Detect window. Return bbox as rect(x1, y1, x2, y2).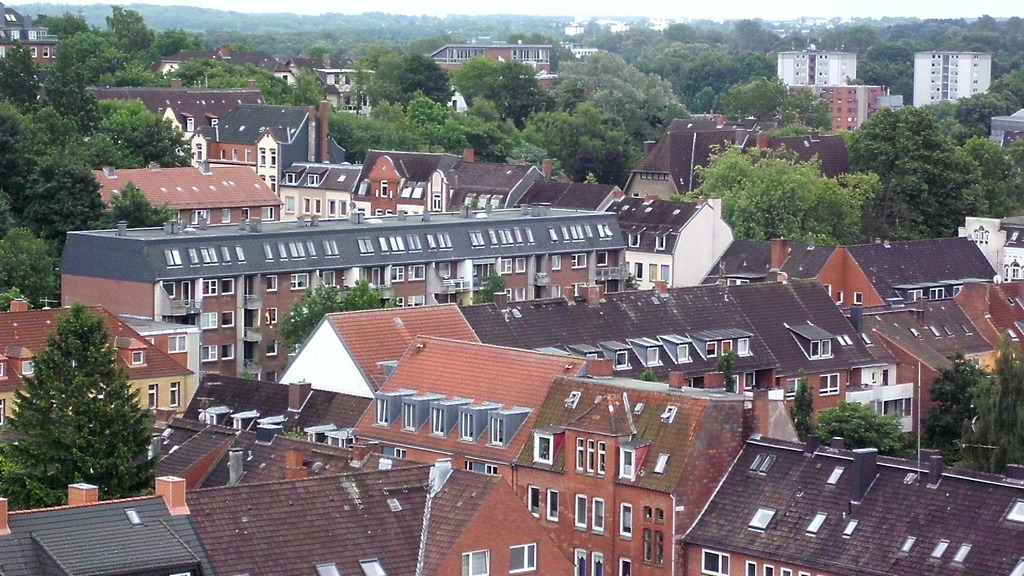
rect(721, 342, 729, 356).
